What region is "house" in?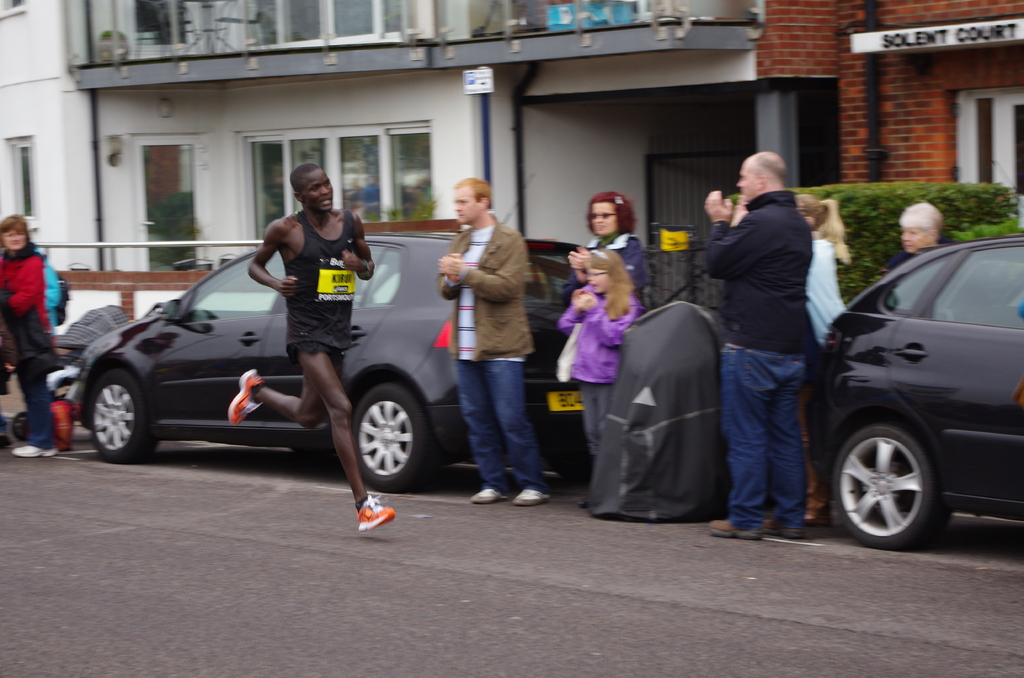
2/3/464/230.
